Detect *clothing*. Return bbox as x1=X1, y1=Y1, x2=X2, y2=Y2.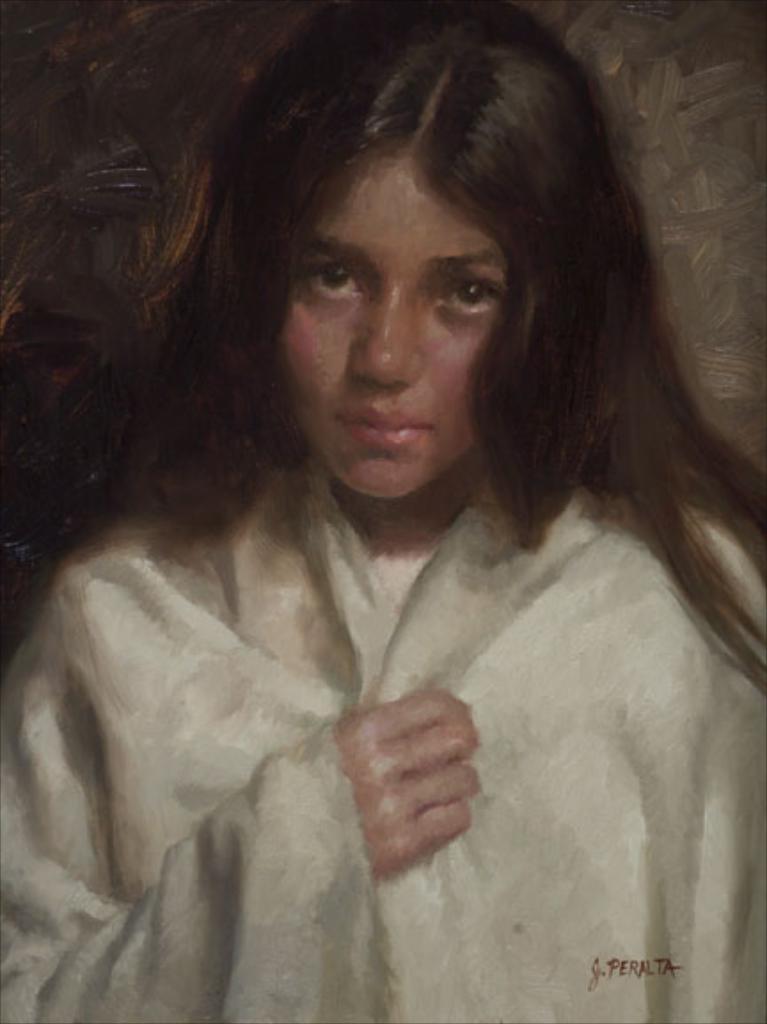
x1=0, y1=422, x2=765, y2=1022.
